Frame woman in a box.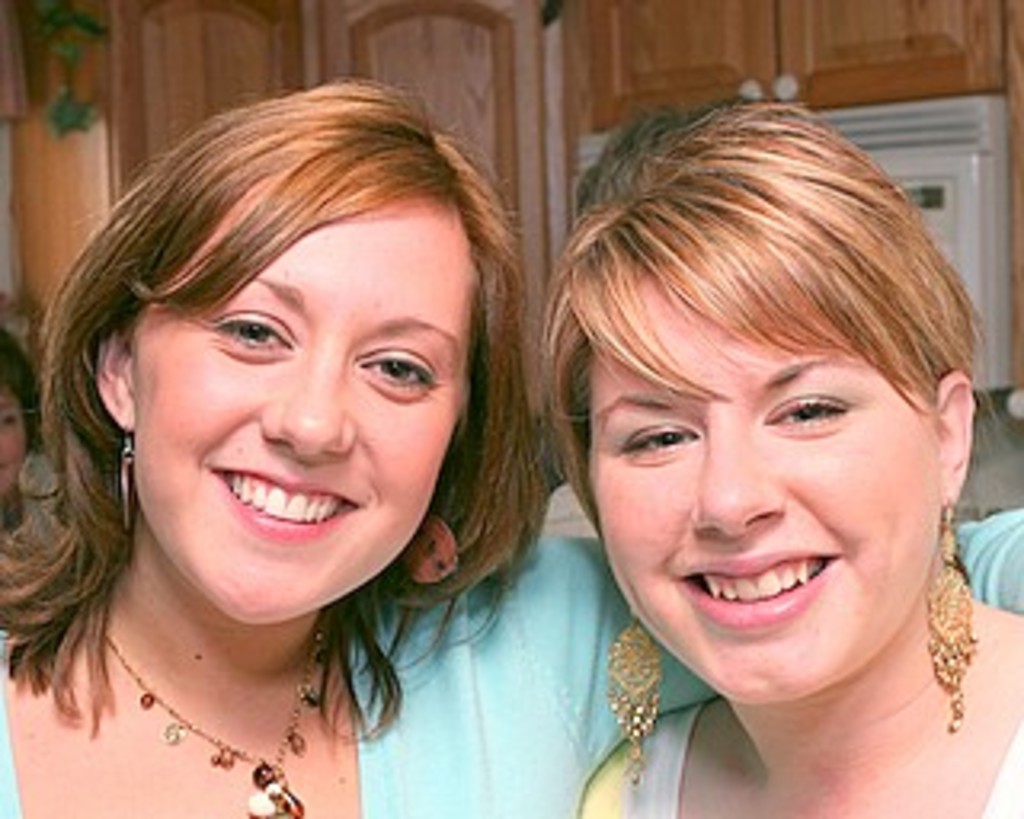
<bbox>0, 320, 51, 518</bbox>.
